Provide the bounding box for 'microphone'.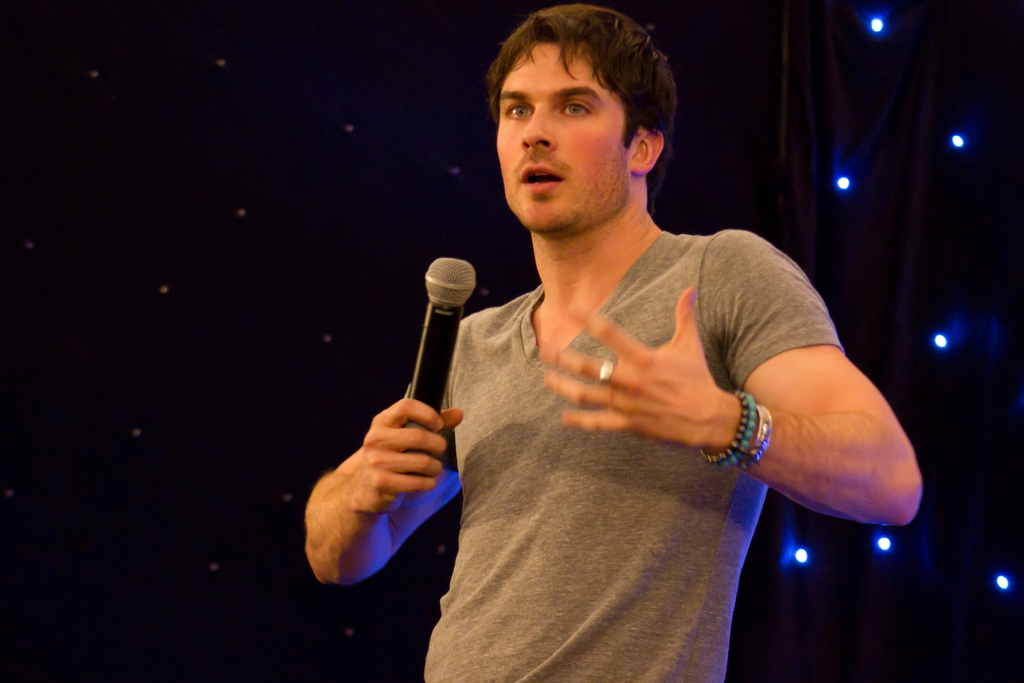
x1=353, y1=266, x2=504, y2=499.
